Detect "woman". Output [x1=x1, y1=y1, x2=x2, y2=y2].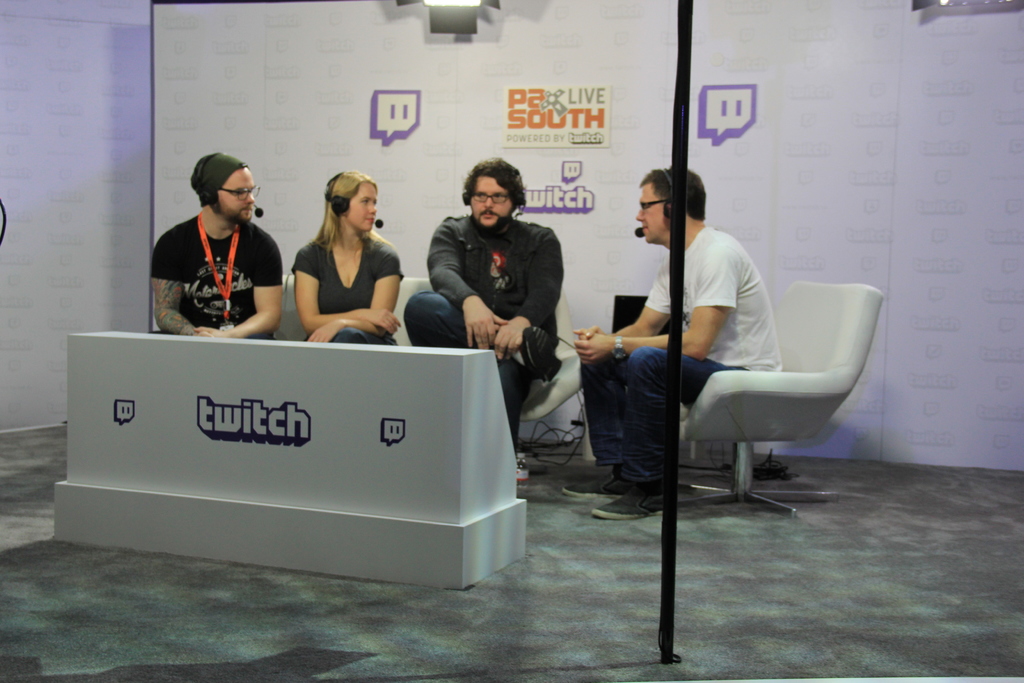
[x1=284, y1=170, x2=412, y2=340].
